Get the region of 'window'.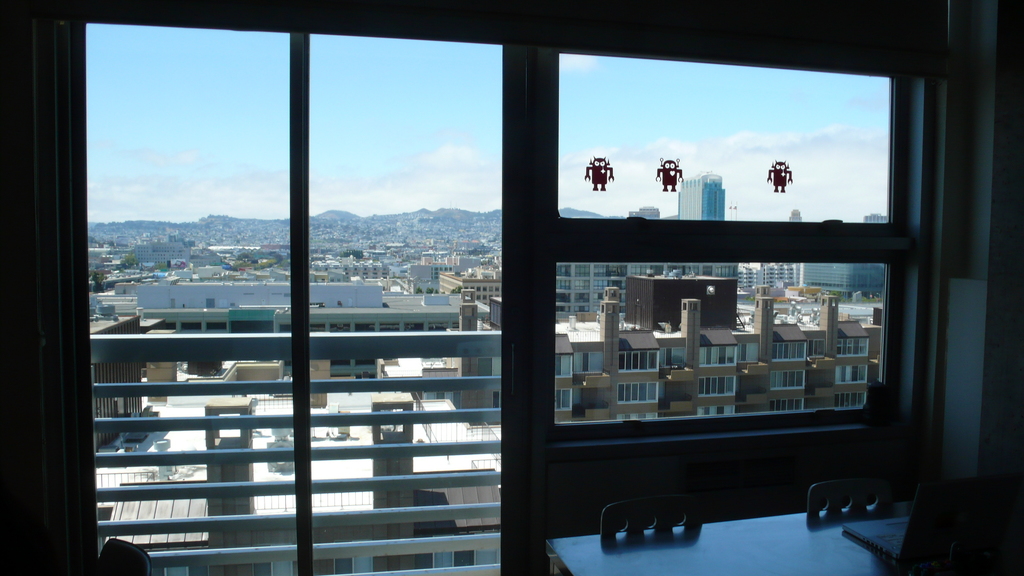
(x1=556, y1=291, x2=572, y2=305).
